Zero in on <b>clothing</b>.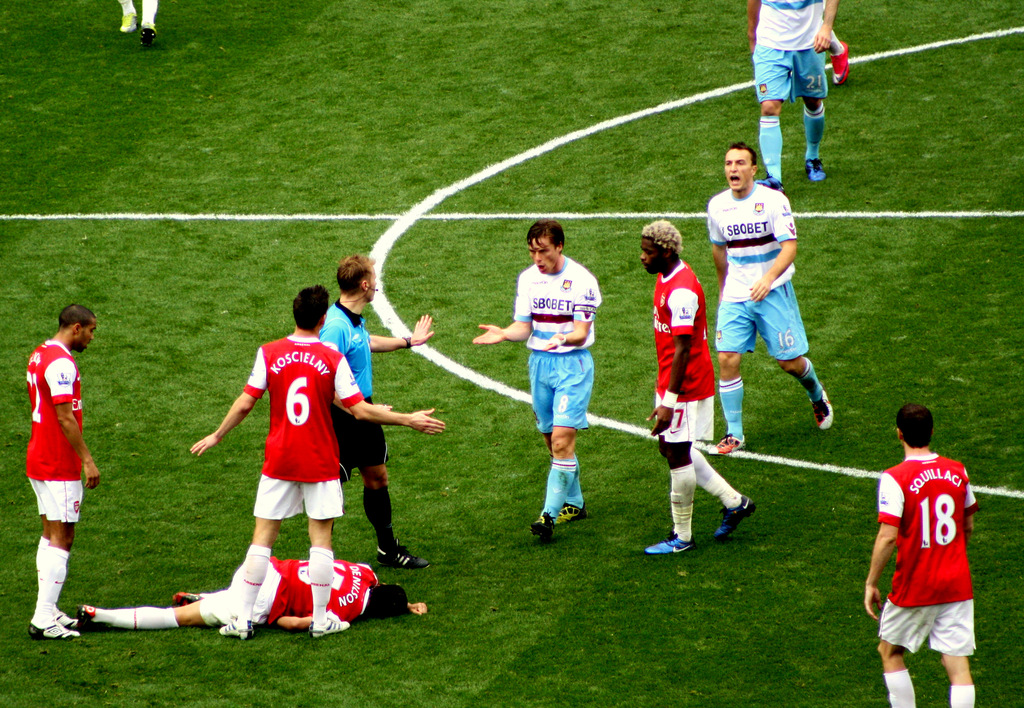
Zeroed in: (710,183,806,359).
